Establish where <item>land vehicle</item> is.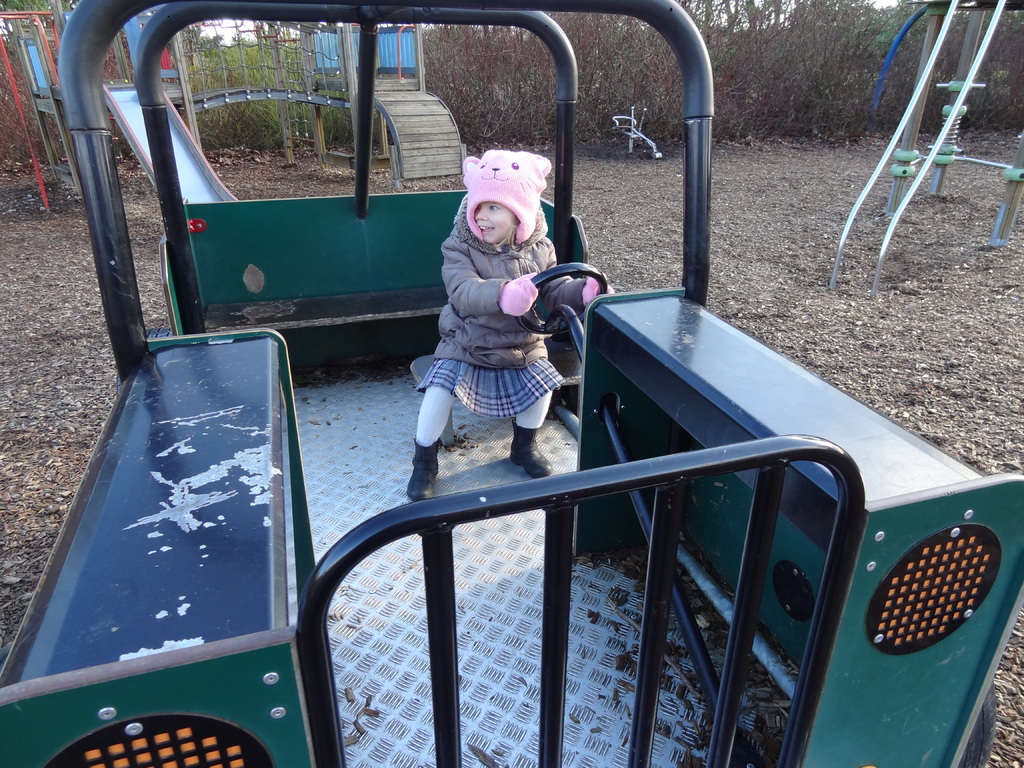
Established at box(74, 0, 1023, 748).
